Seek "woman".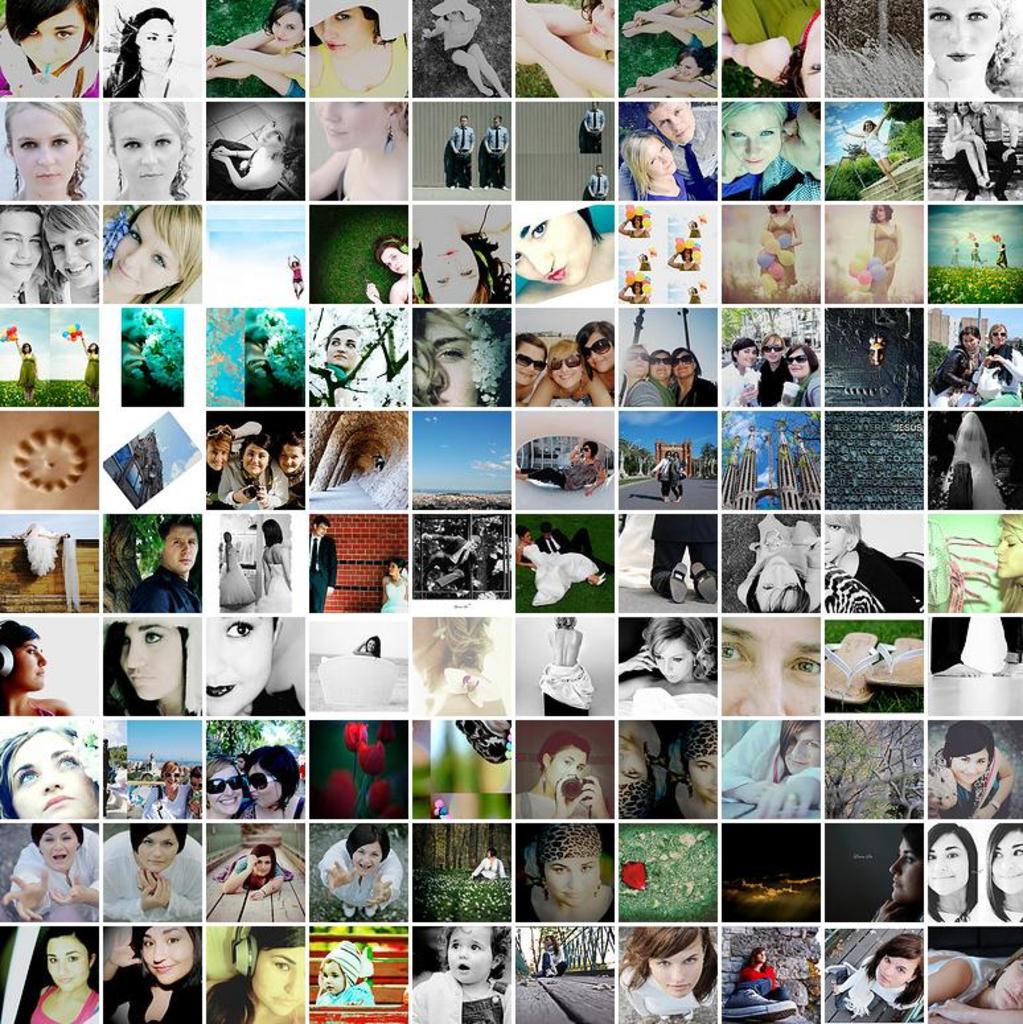
bbox(254, 521, 289, 613).
